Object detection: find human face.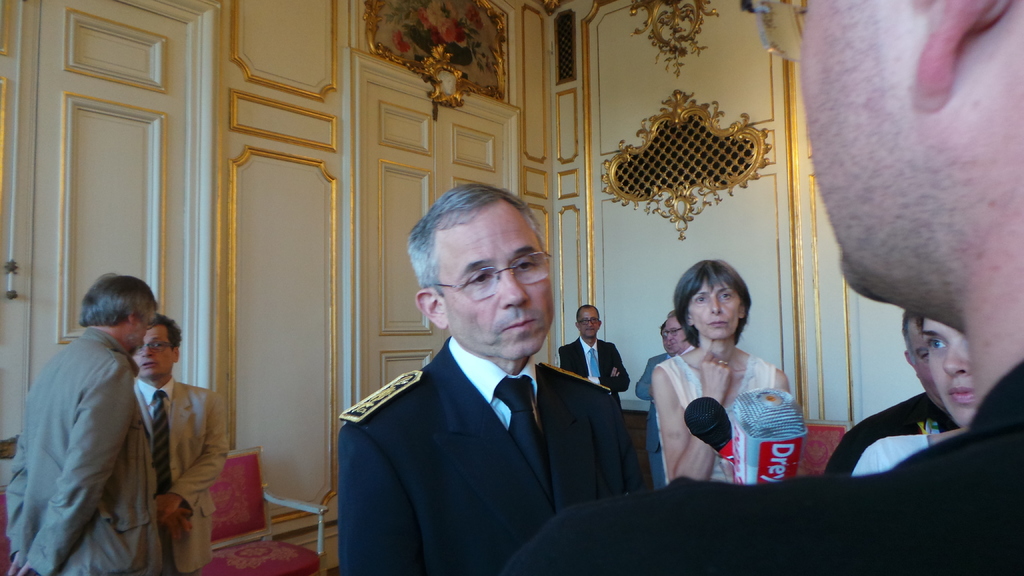
<bbox>134, 323, 173, 381</bbox>.
